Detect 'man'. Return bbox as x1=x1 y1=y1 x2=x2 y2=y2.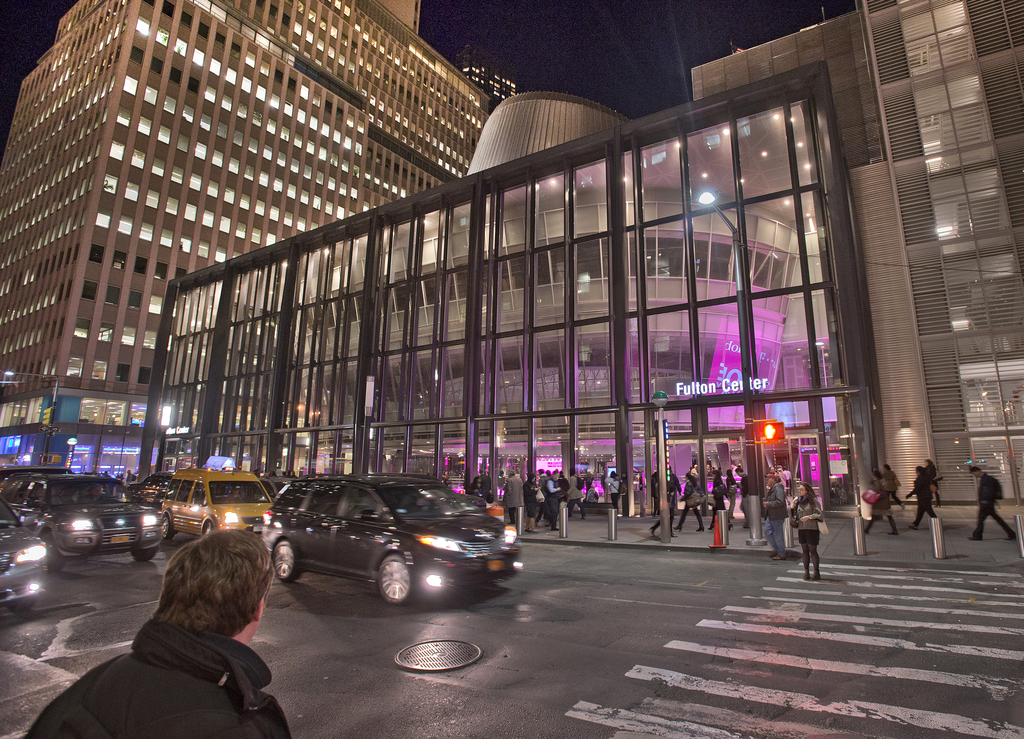
x1=52 y1=520 x2=303 y2=733.
